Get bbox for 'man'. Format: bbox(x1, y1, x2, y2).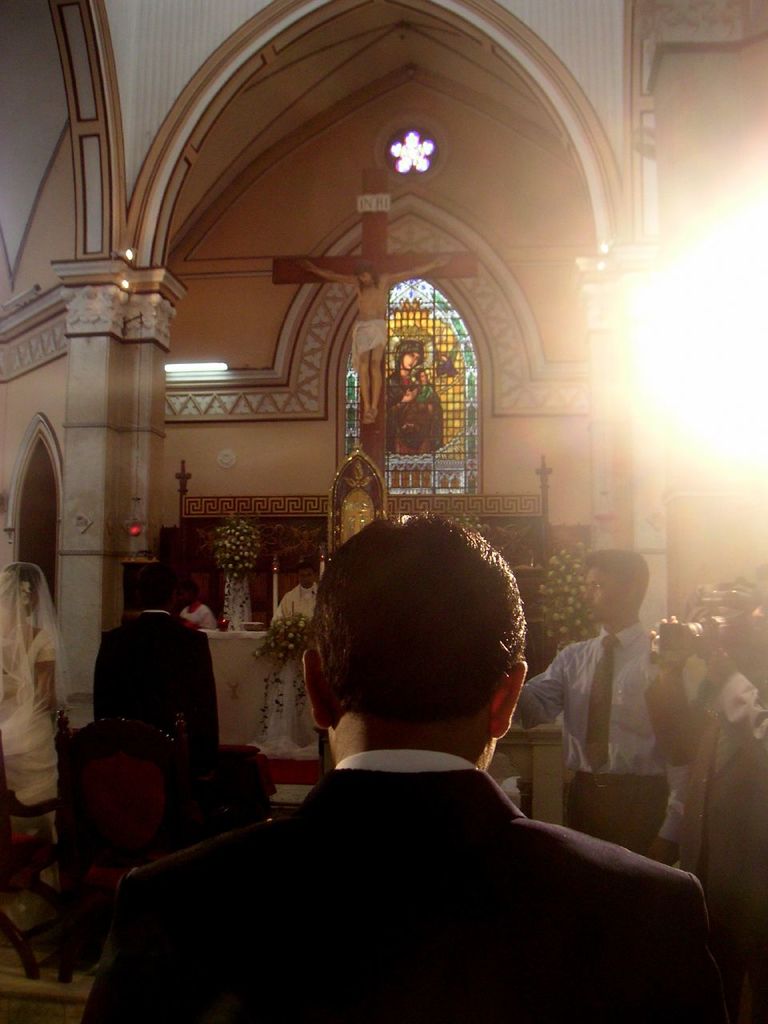
bbox(179, 575, 219, 634).
